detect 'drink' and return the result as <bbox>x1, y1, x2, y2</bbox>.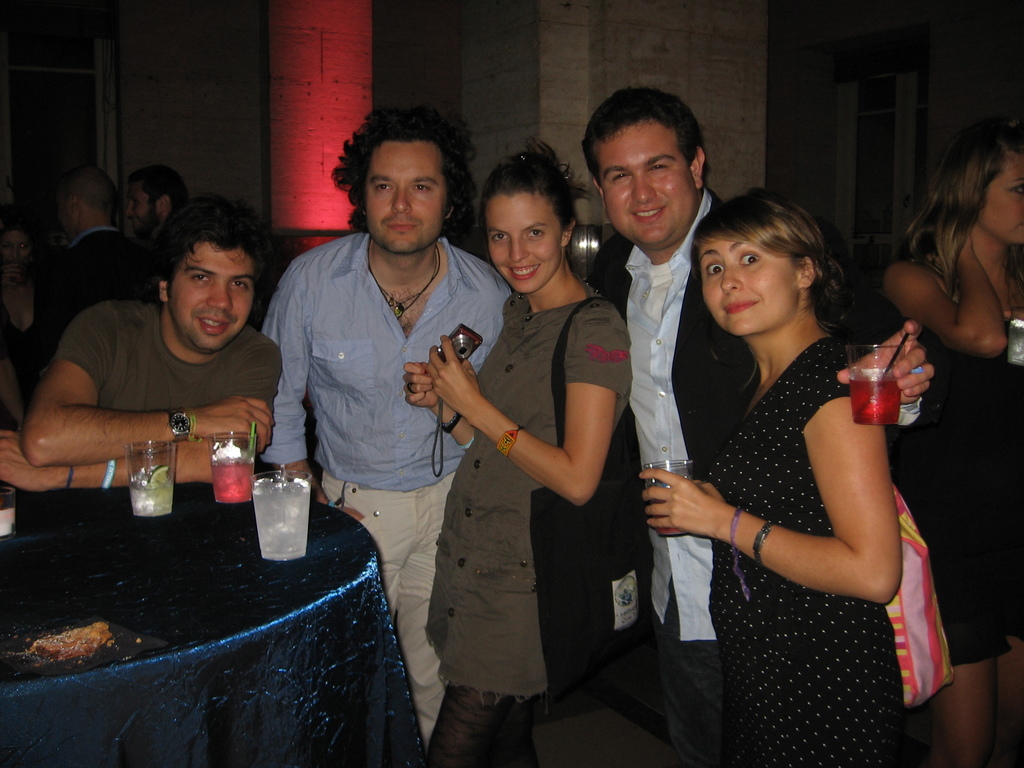
<bbox>212, 459, 251, 504</bbox>.
